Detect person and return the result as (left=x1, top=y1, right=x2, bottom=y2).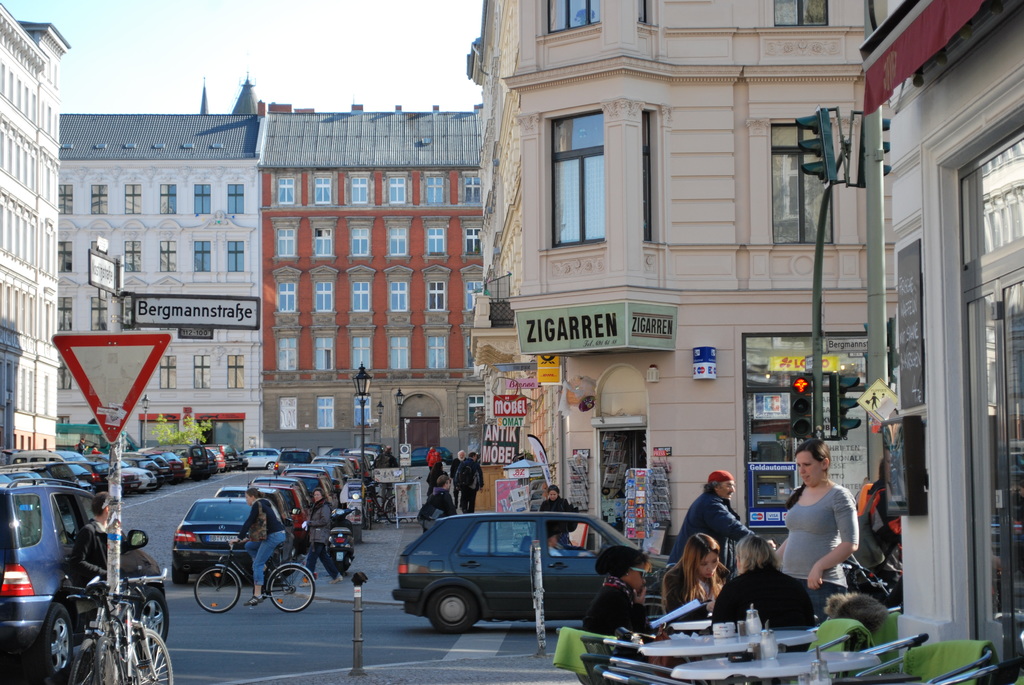
(left=89, top=441, right=105, bottom=456).
